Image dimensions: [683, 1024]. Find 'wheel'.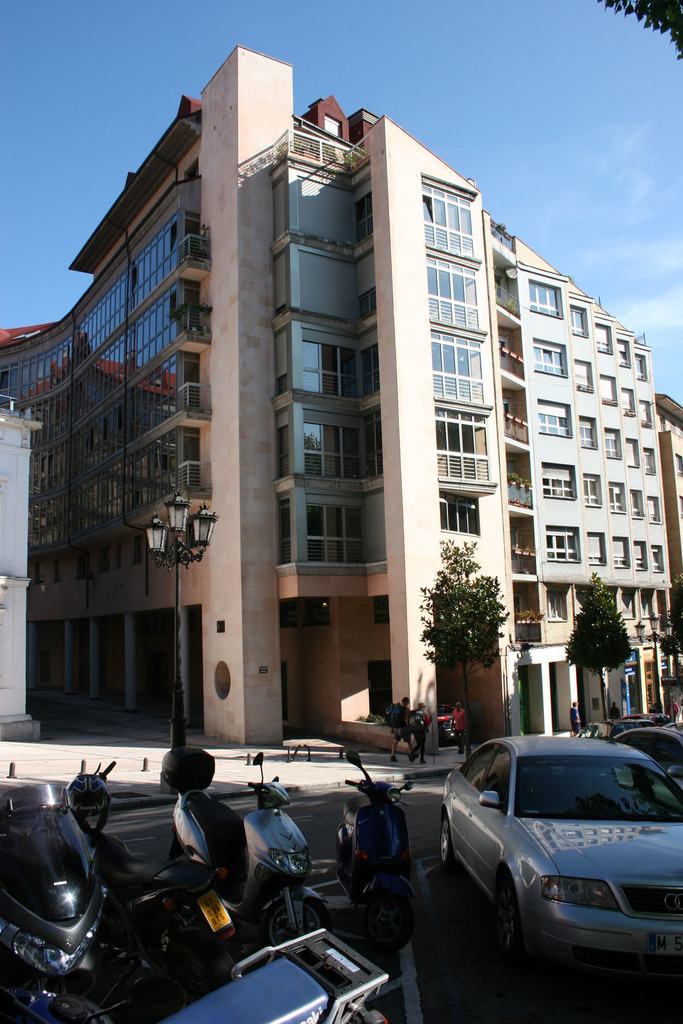
(left=364, top=889, right=415, bottom=954).
